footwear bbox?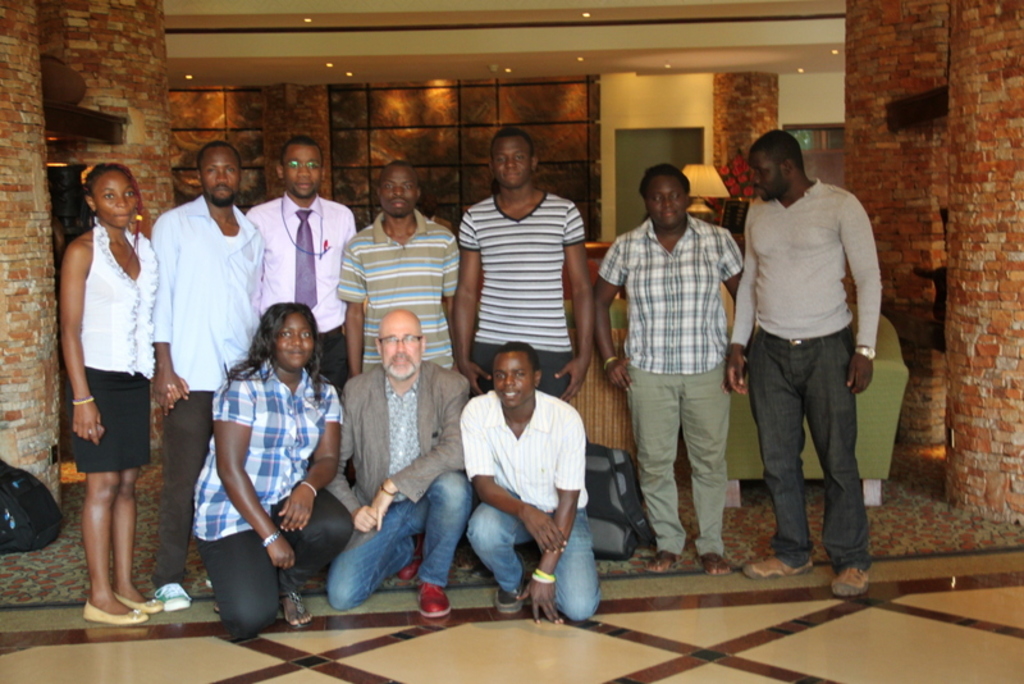
bbox=(278, 584, 312, 630)
